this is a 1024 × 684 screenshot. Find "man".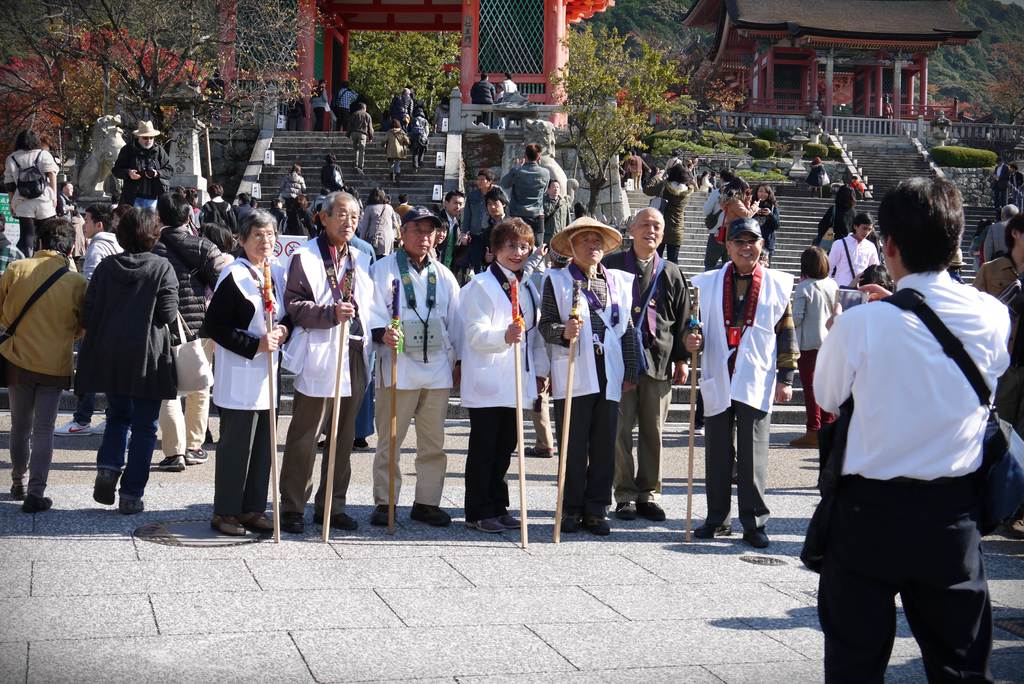
Bounding box: [x1=548, y1=182, x2=570, y2=240].
